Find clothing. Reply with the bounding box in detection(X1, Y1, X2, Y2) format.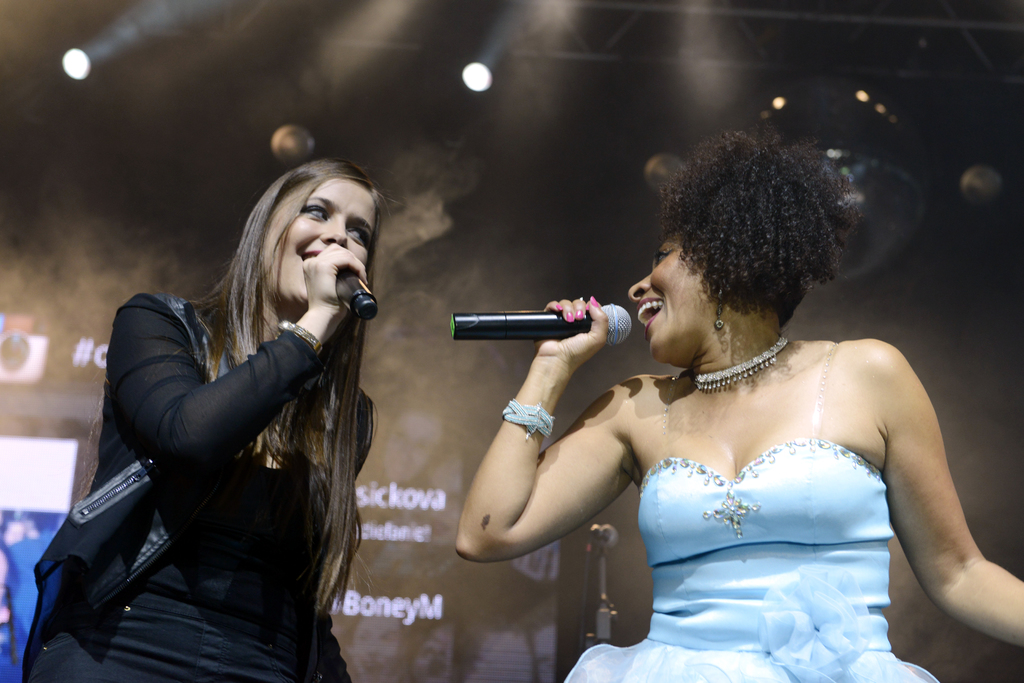
detection(563, 438, 939, 682).
